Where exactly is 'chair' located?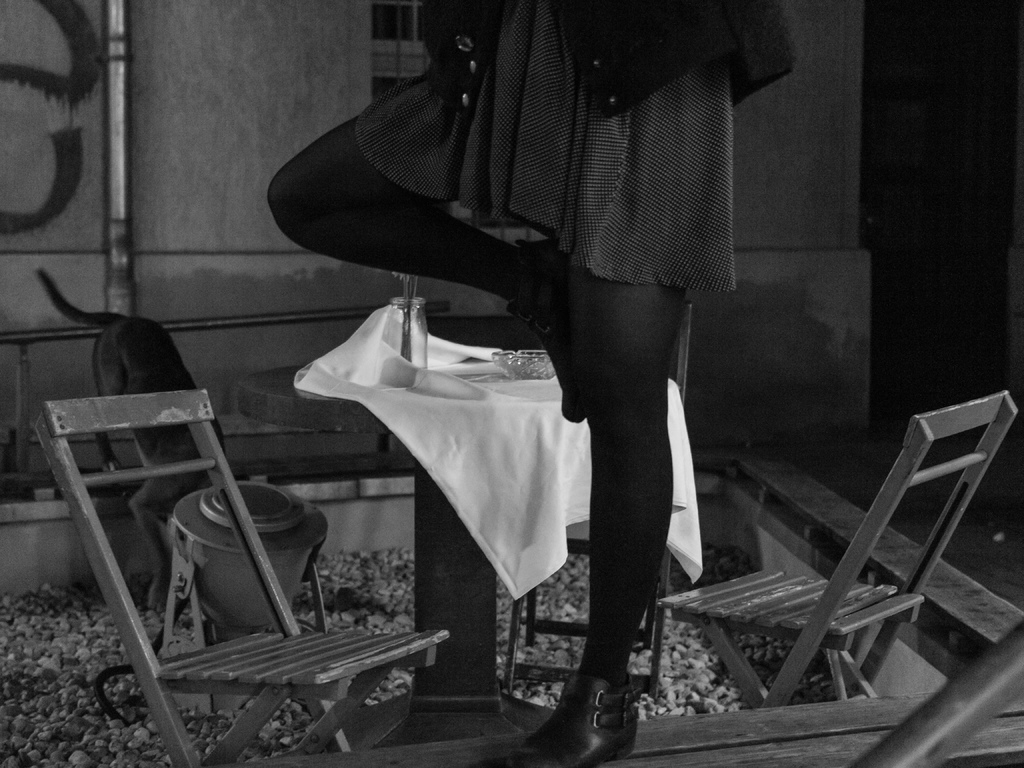
Its bounding box is select_region(678, 353, 1023, 764).
